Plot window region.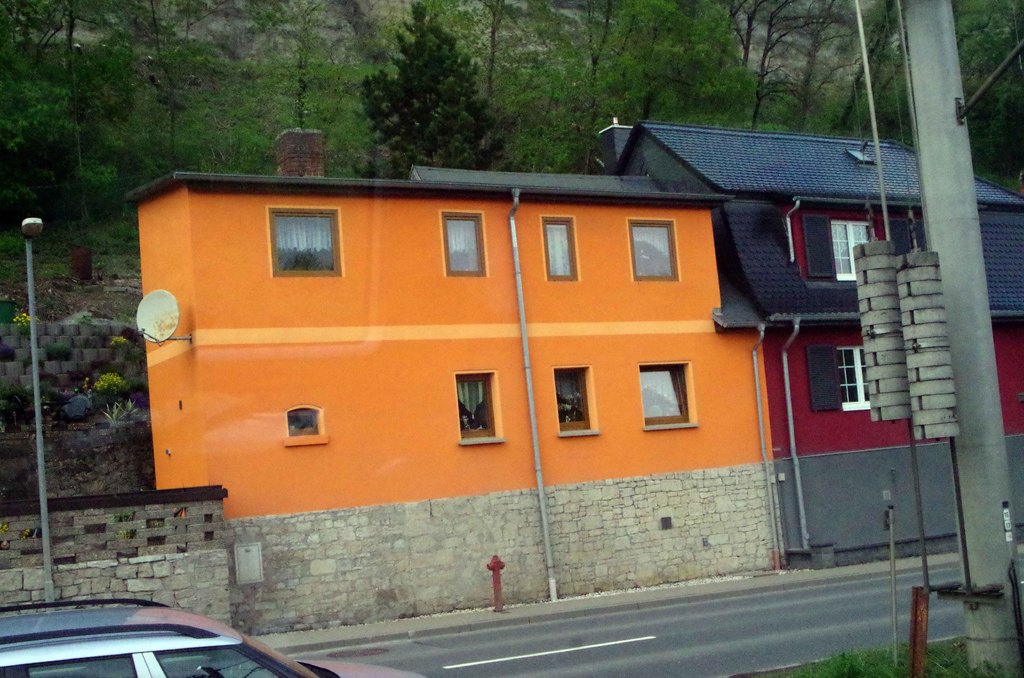
Plotted at detection(626, 222, 682, 277).
